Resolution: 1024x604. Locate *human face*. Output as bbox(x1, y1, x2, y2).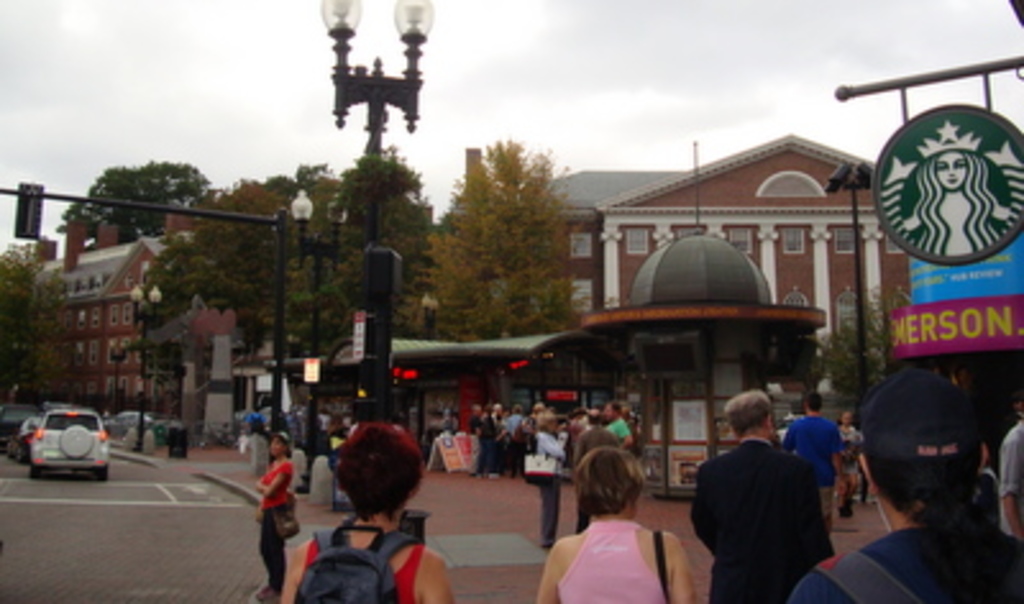
bbox(271, 438, 287, 456).
